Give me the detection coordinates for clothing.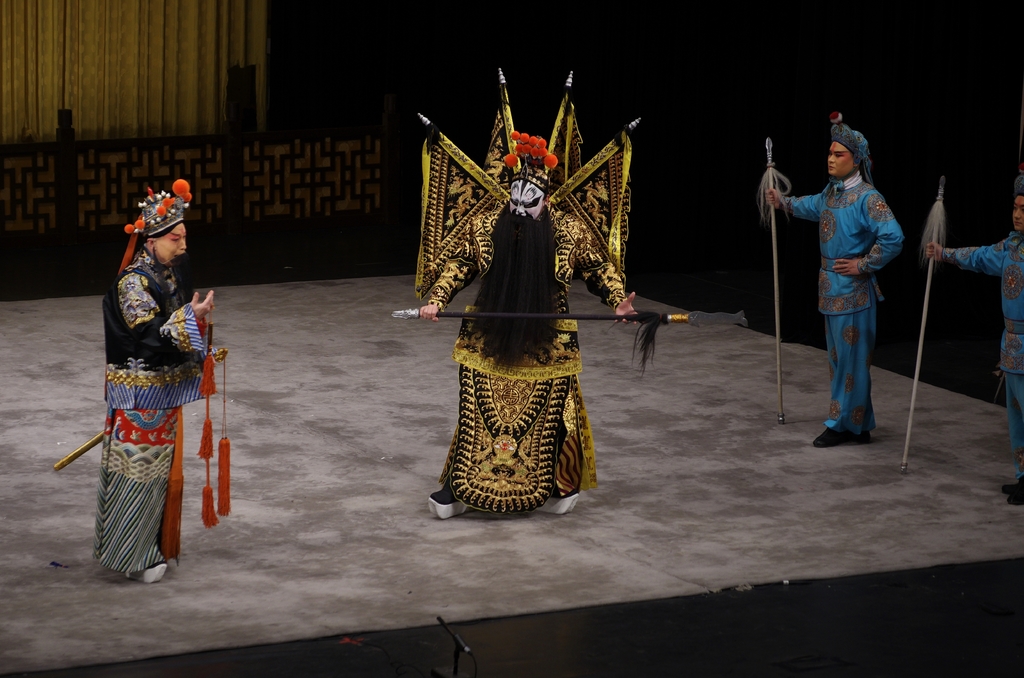
783:172:907:435.
